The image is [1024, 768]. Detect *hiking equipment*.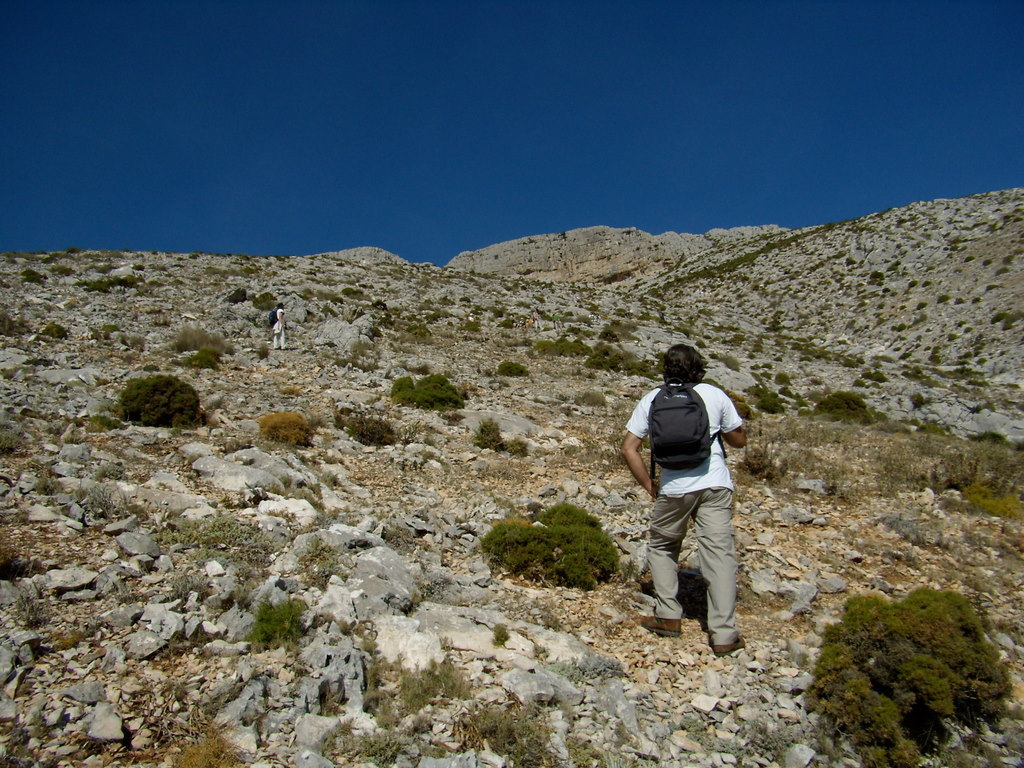
Detection: (645, 380, 726, 495).
